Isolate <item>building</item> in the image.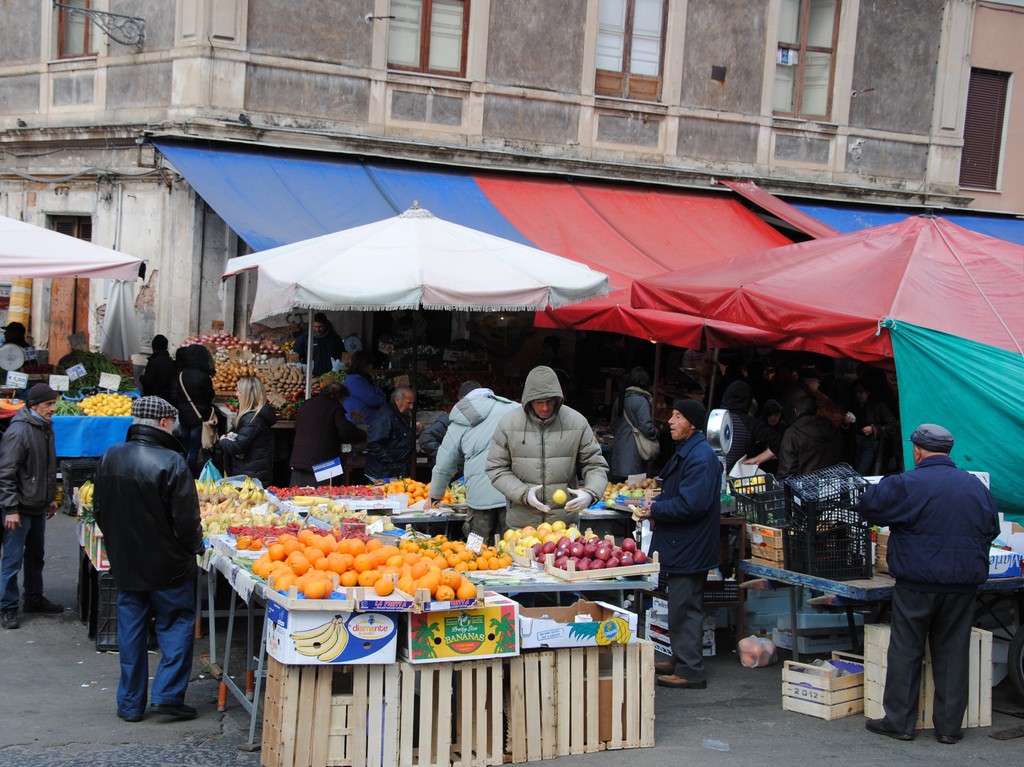
Isolated region: <box>0,1,975,362</box>.
